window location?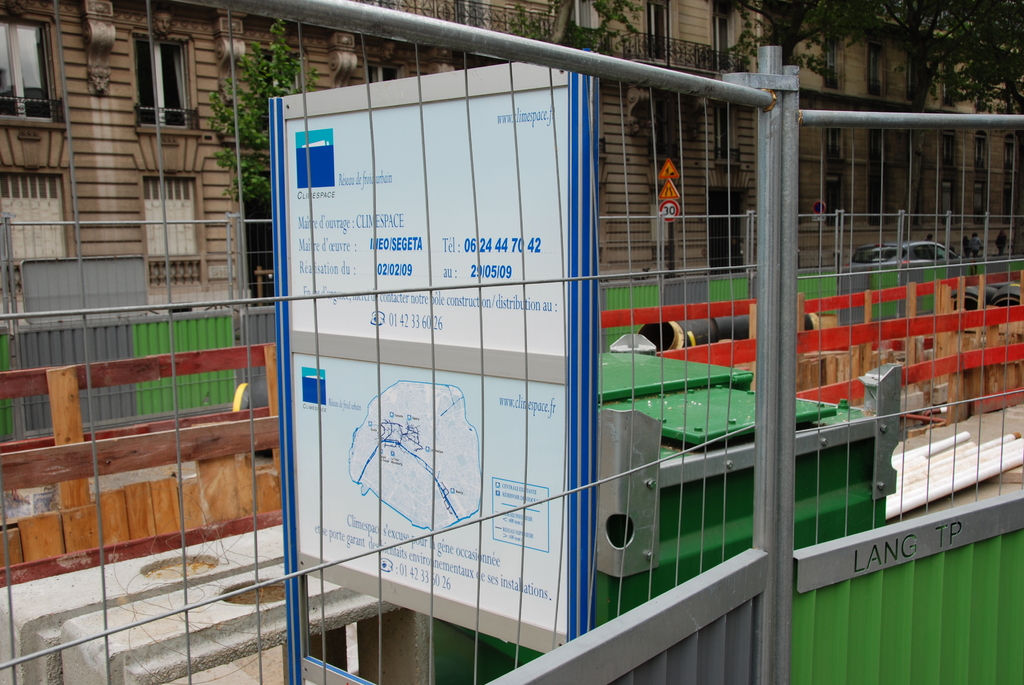
l=976, t=134, r=986, b=168
